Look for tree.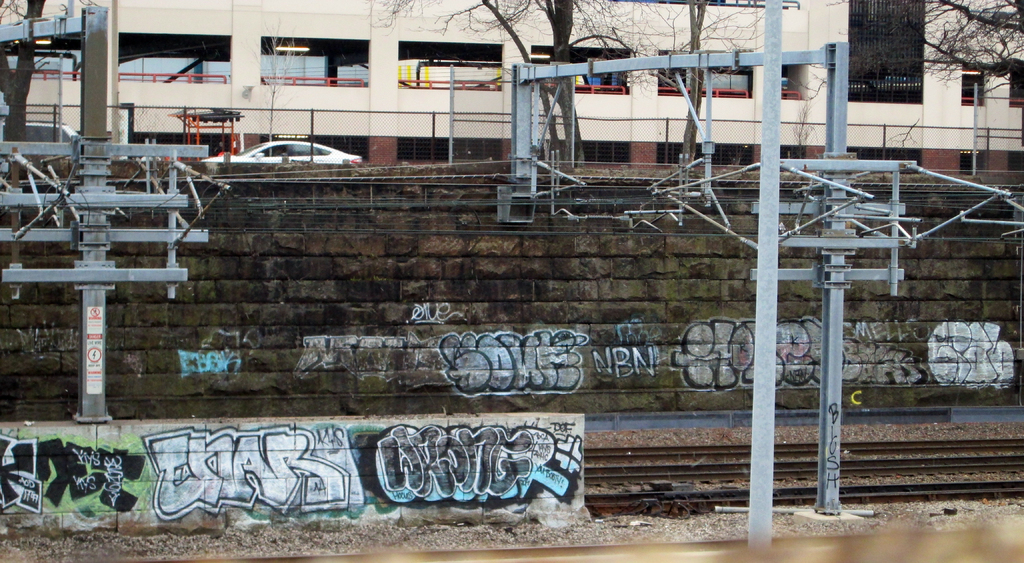
Found: [828, 0, 1023, 161].
